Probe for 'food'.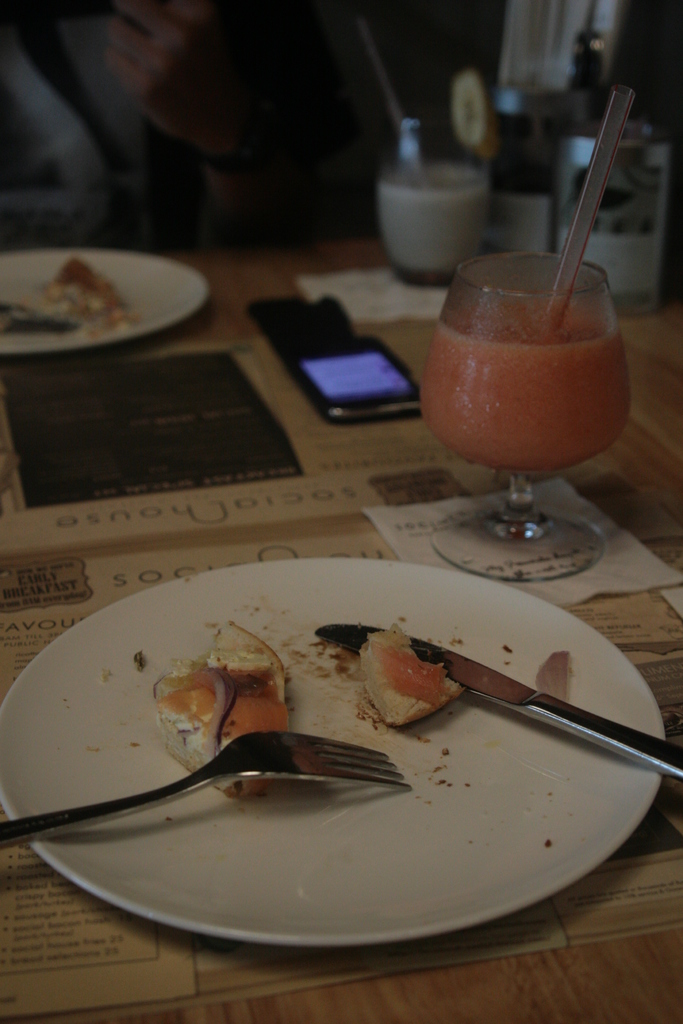
Probe result: Rect(49, 257, 124, 314).
